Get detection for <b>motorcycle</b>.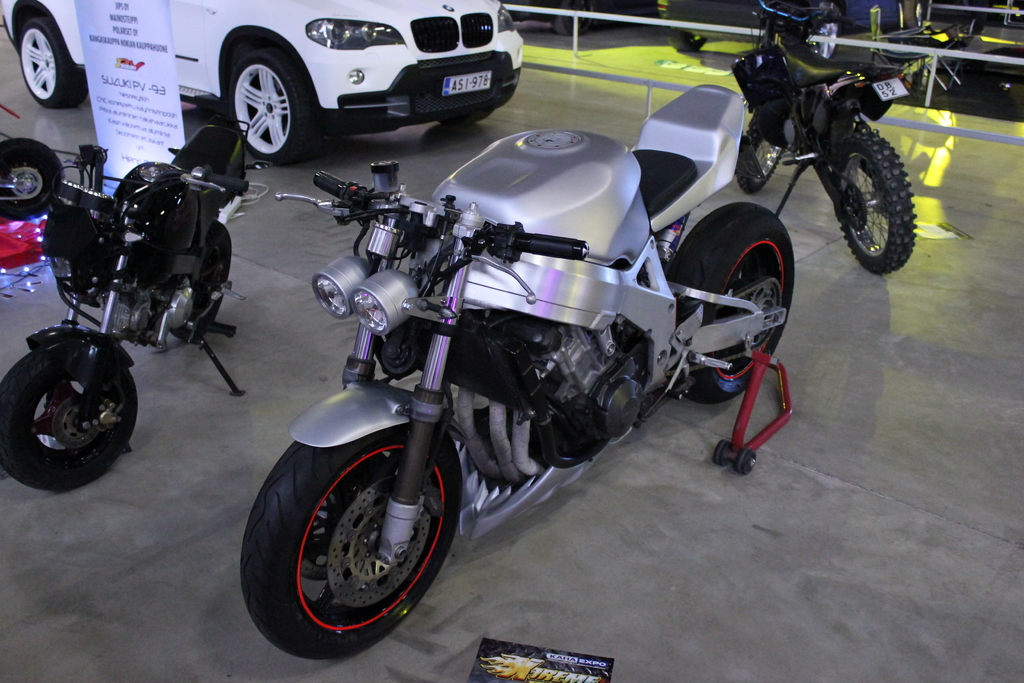
Detection: x1=732, y1=37, x2=915, y2=273.
